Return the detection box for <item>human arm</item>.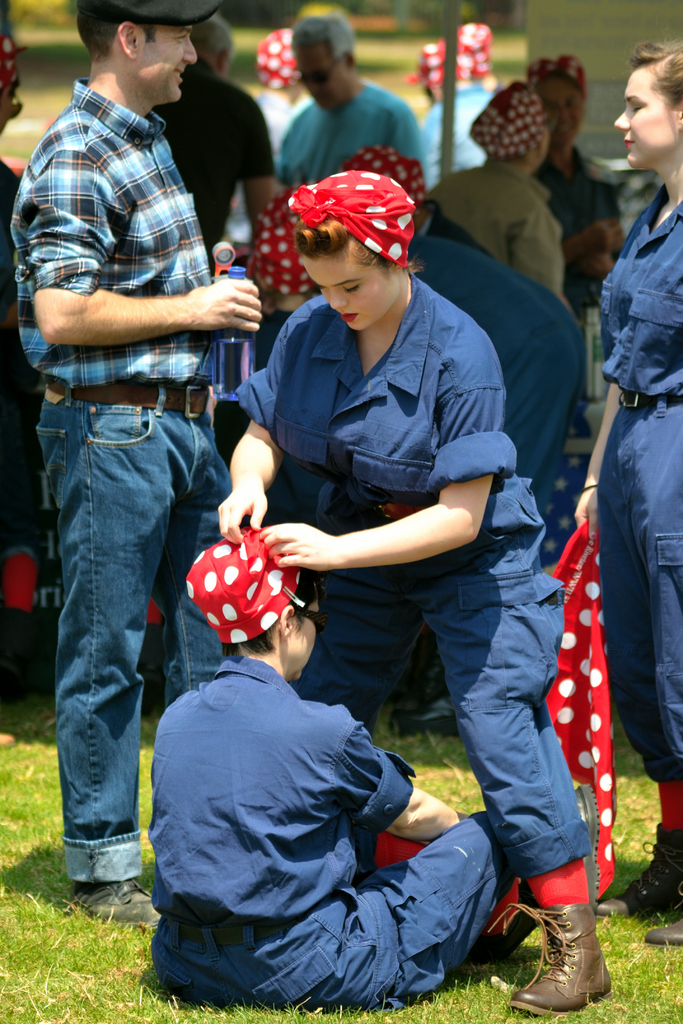
detection(242, 102, 291, 311).
